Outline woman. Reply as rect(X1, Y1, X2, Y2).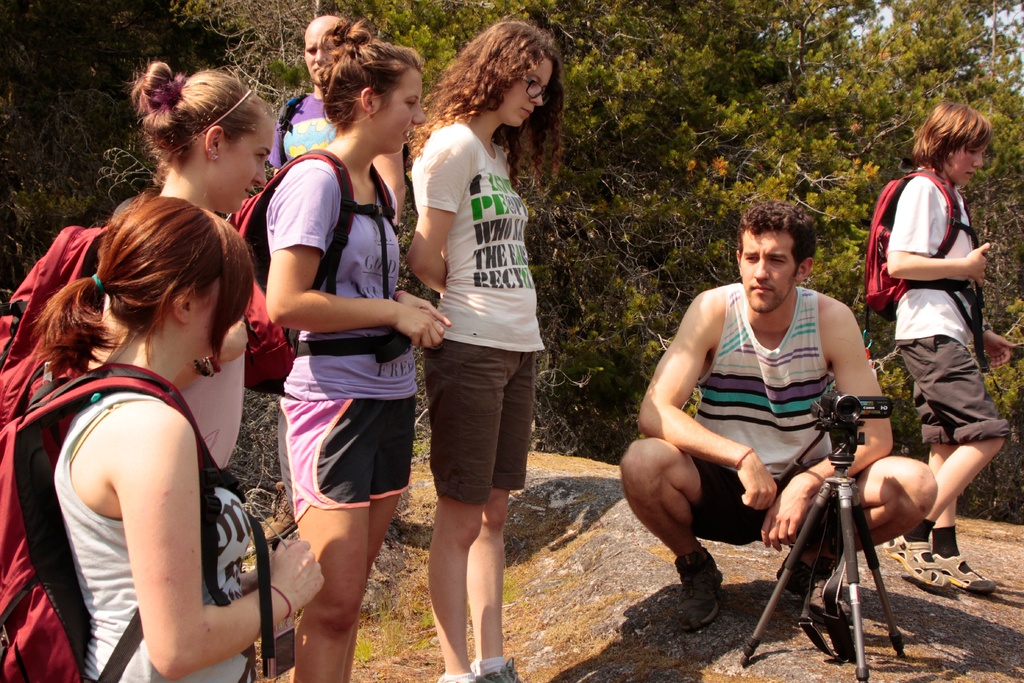
rect(404, 19, 573, 682).
